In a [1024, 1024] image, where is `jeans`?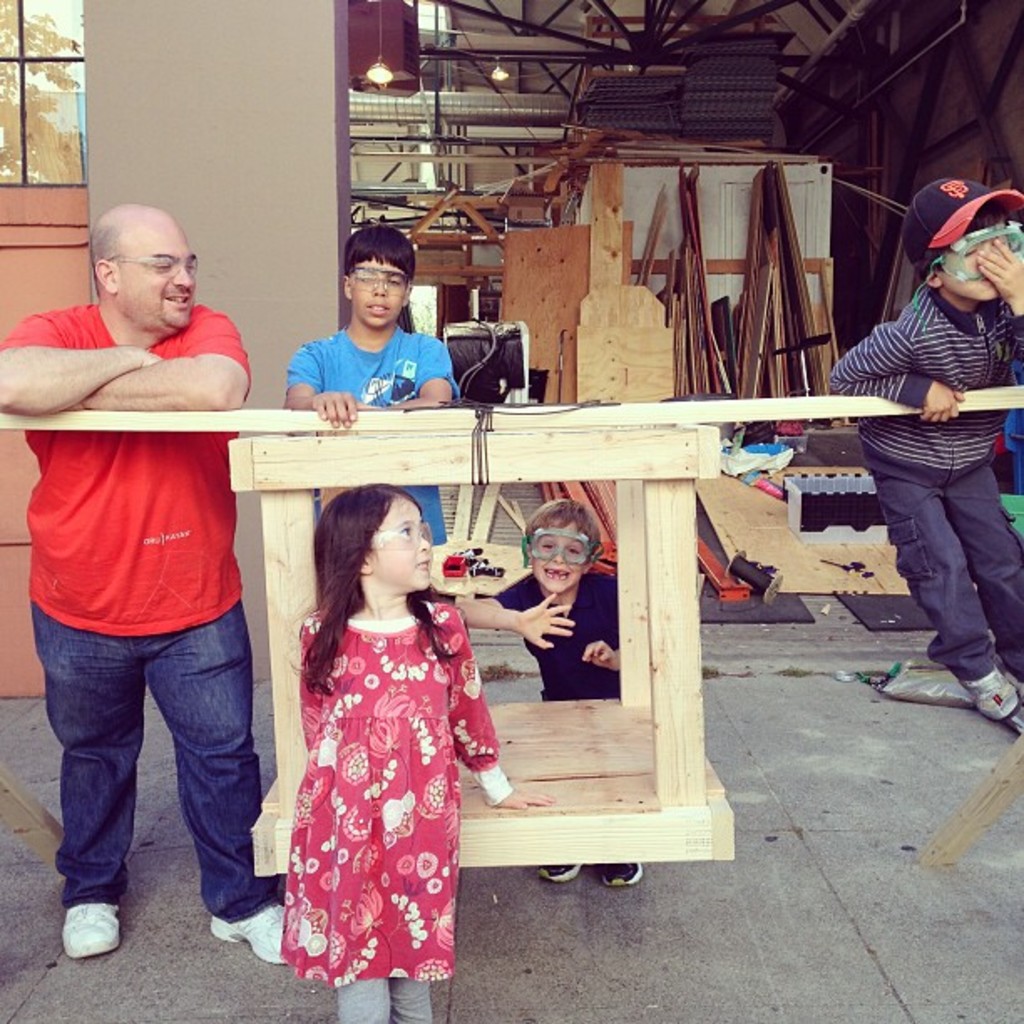
bbox=(877, 460, 1022, 696).
